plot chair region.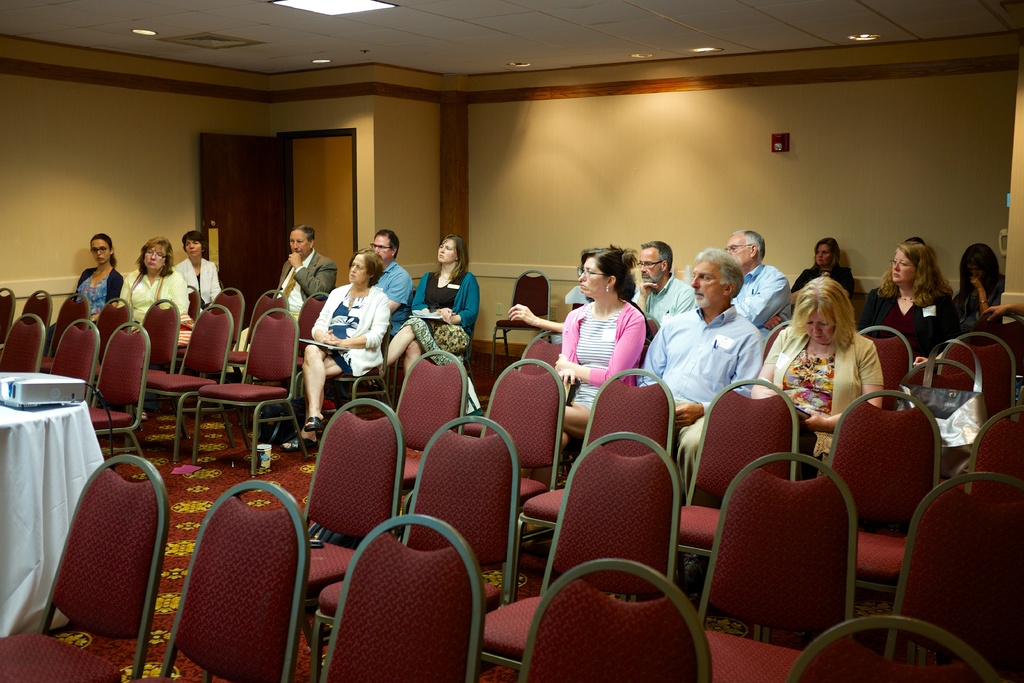
Plotted at <region>488, 268, 547, 383</region>.
